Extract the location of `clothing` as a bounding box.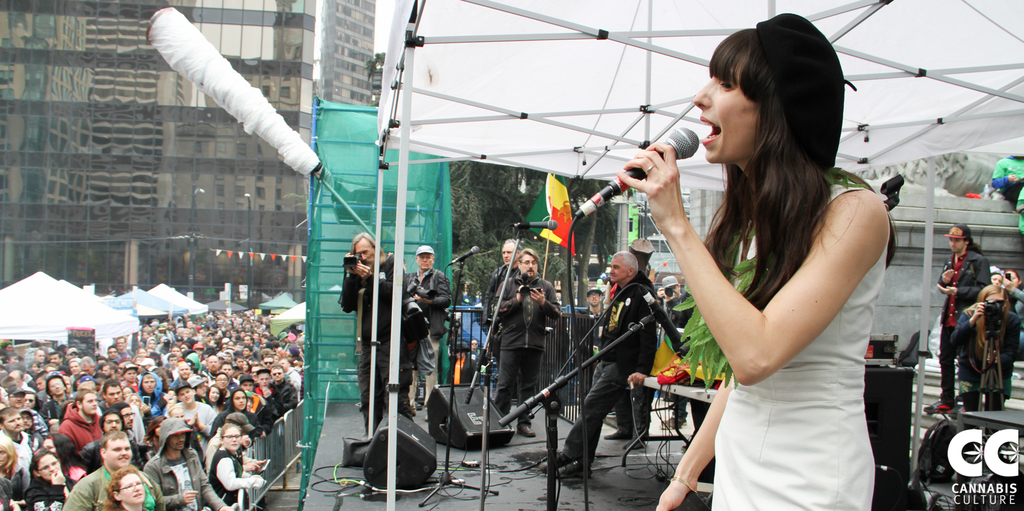
(left=56, top=399, right=109, bottom=452).
